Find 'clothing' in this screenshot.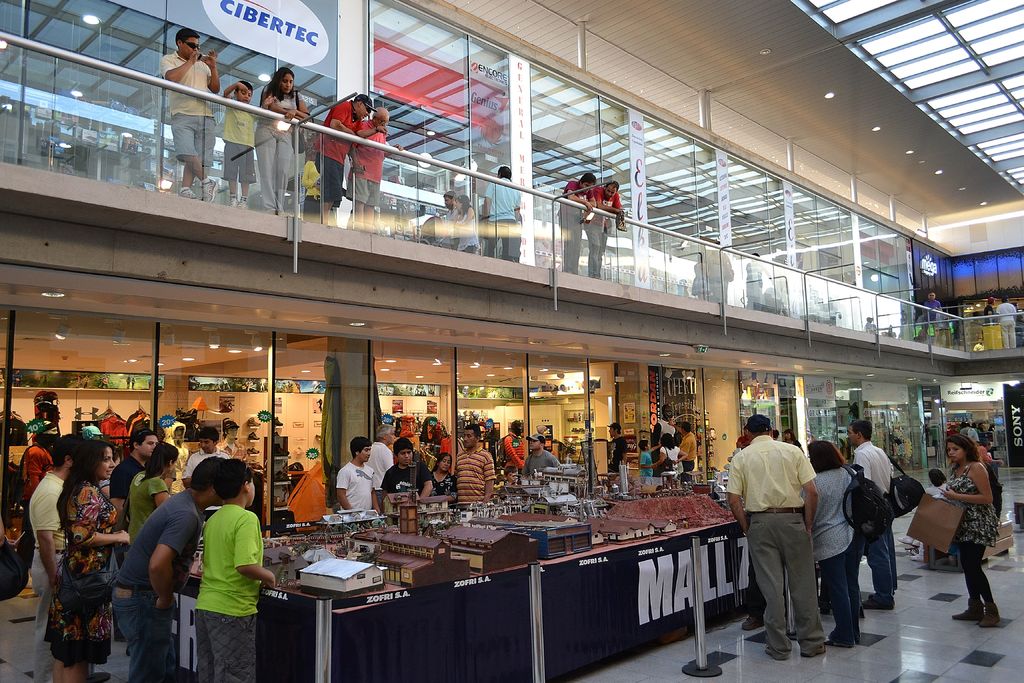
The bounding box for 'clothing' is left=111, top=458, right=147, bottom=563.
